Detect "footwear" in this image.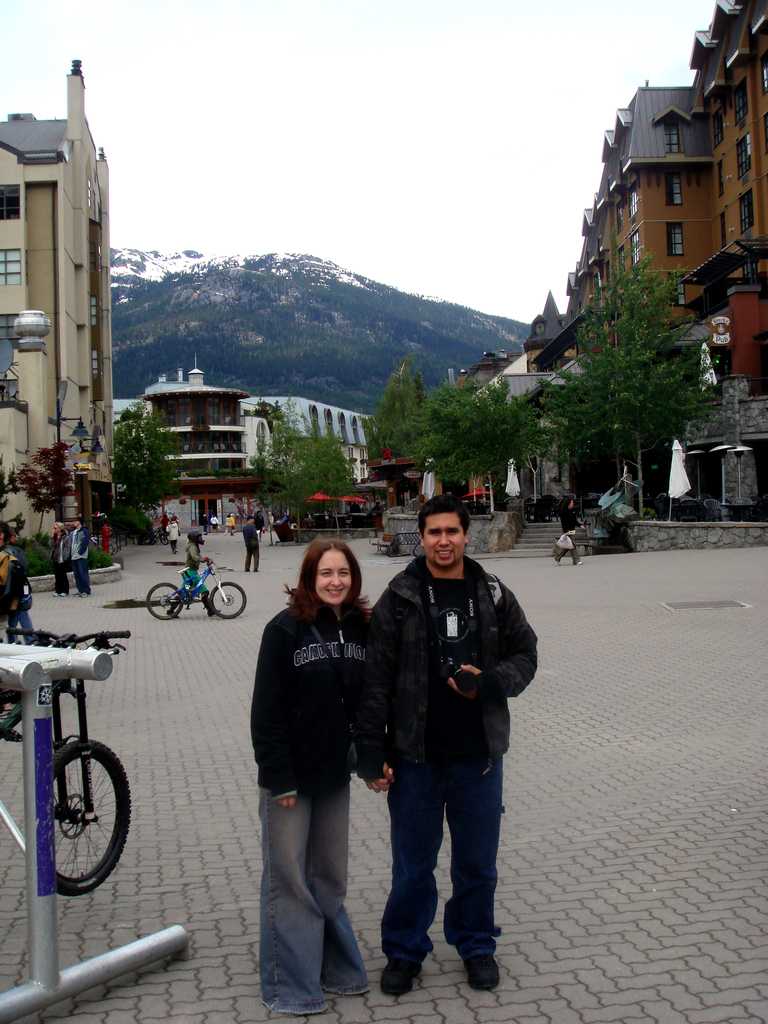
Detection: 79,591,93,598.
